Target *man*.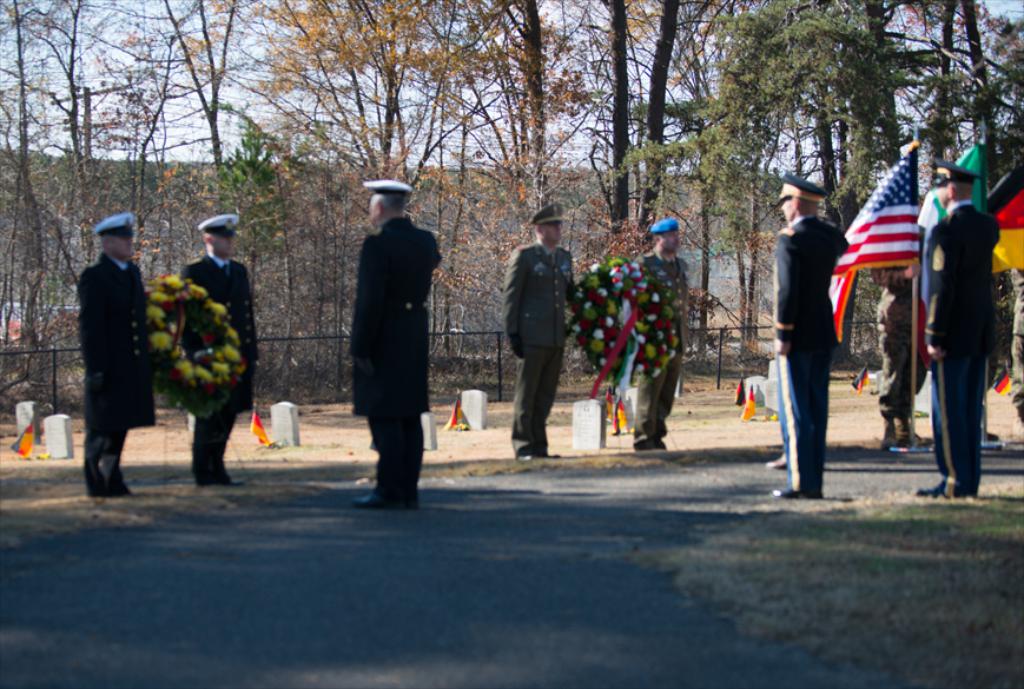
Target region: x1=648 y1=218 x2=693 y2=449.
